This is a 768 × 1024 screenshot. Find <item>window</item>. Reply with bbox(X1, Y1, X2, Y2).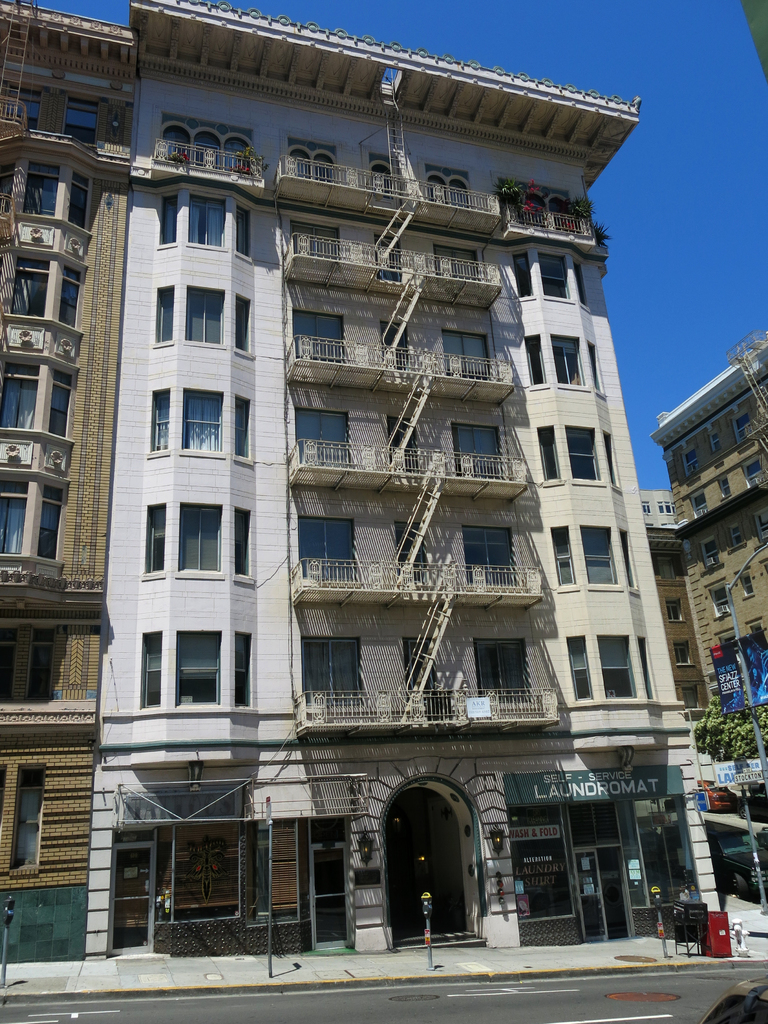
bbox(584, 339, 611, 402).
